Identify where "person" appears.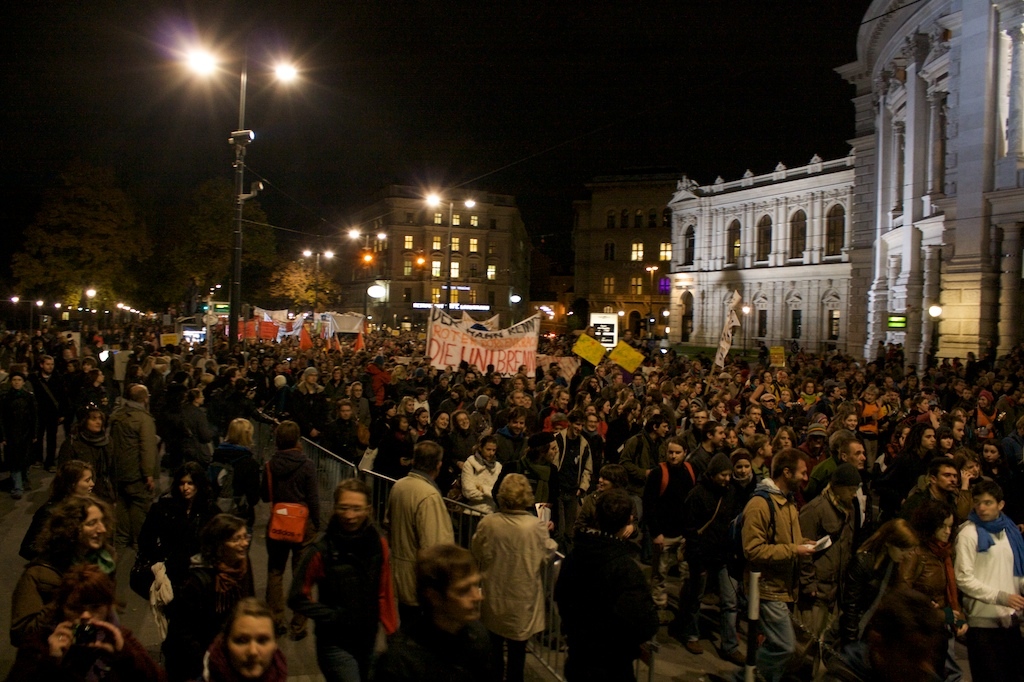
Appears at <bbox>733, 439, 833, 681</bbox>.
